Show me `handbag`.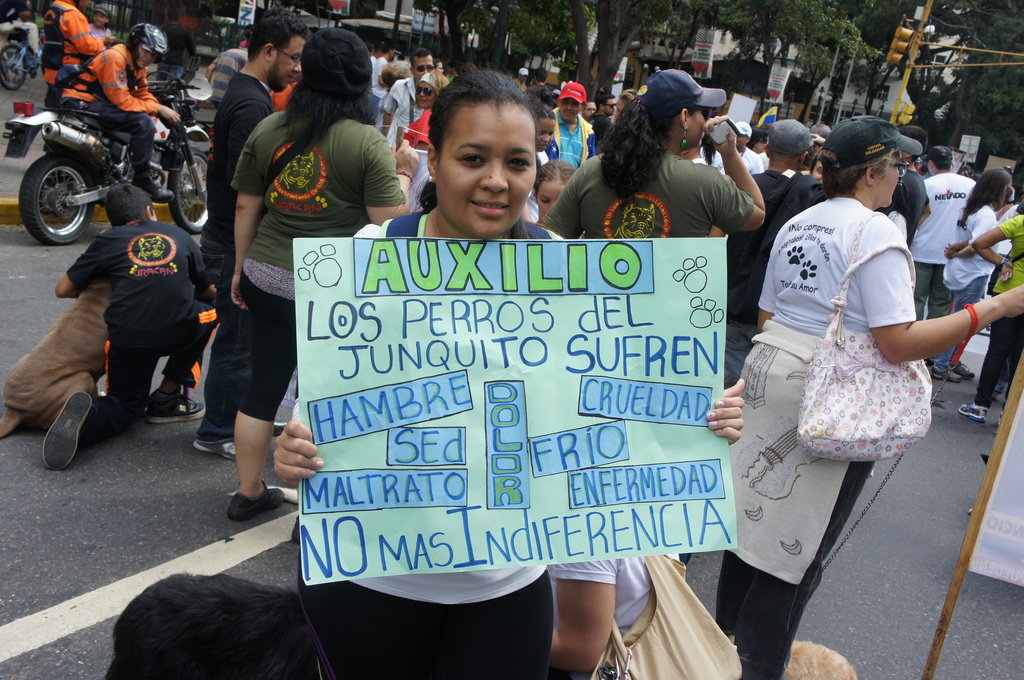
`handbag` is here: bbox=[584, 556, 749, 679].
